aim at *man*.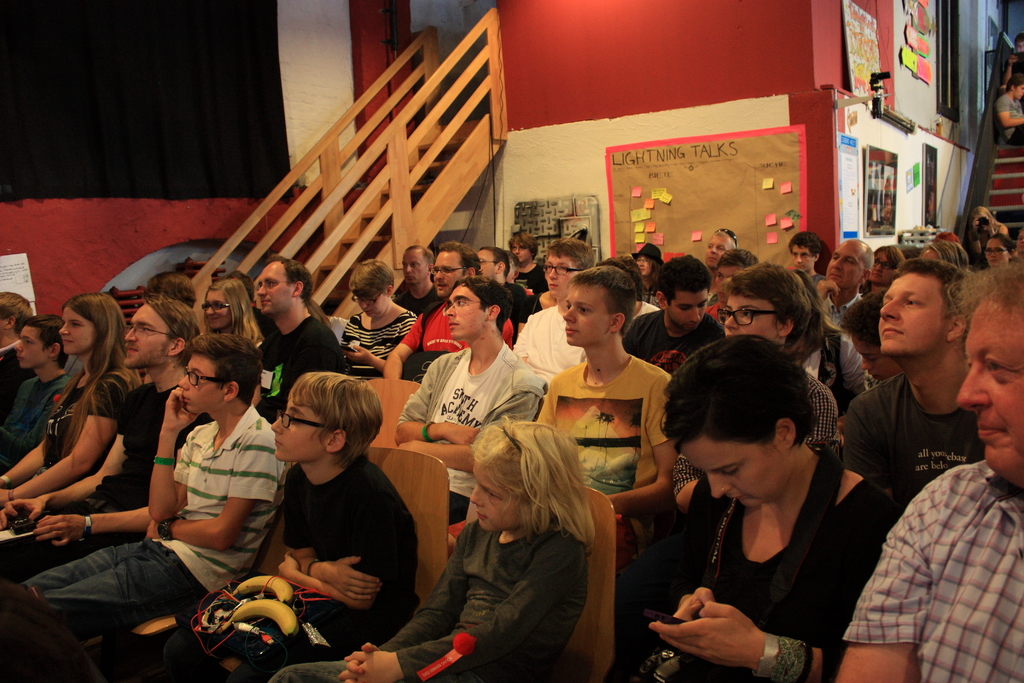
Aimed at crop(834, 263, 1023, 682).
